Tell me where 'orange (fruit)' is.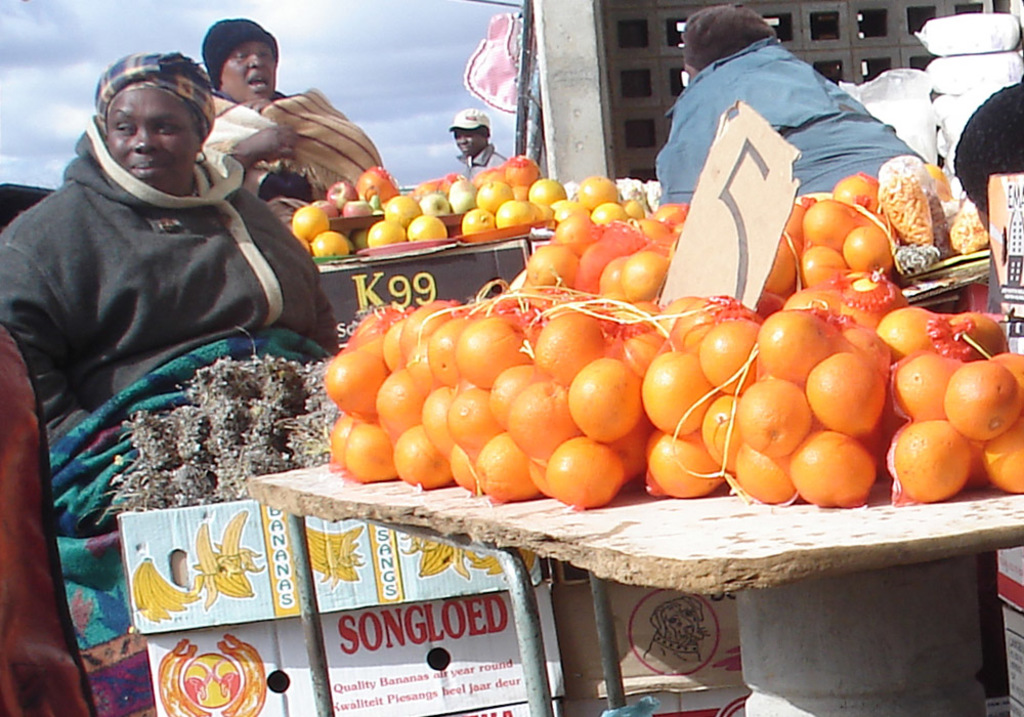
'orange (fruit)' is at rect(460, 208, 494, 233).
